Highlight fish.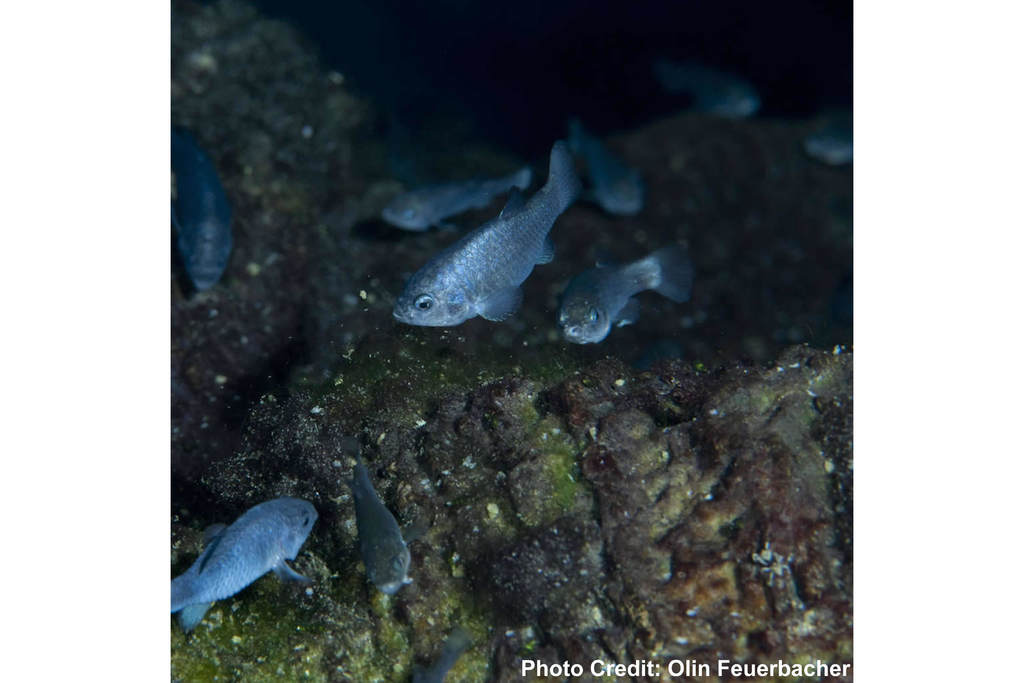
Highlighted region: [left=401, top=140, right=616, bottom=342].
